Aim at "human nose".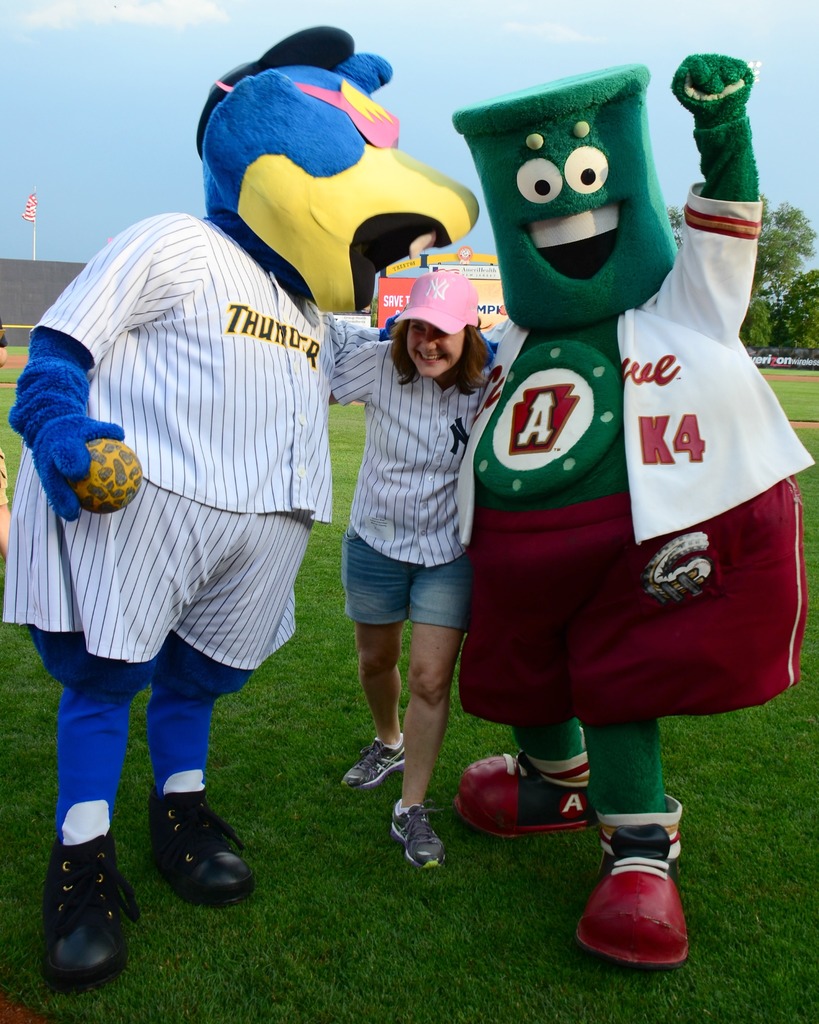
Aimed at left=419, top=330, right=437, bottom=352.
